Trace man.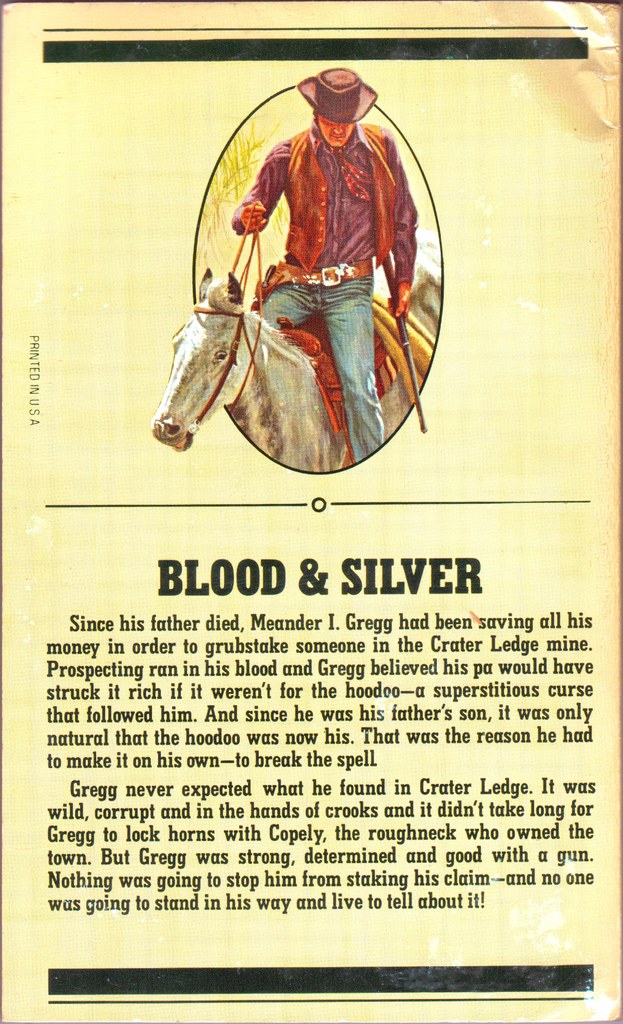
Traced to BBox(228, 60, 421, 459).
